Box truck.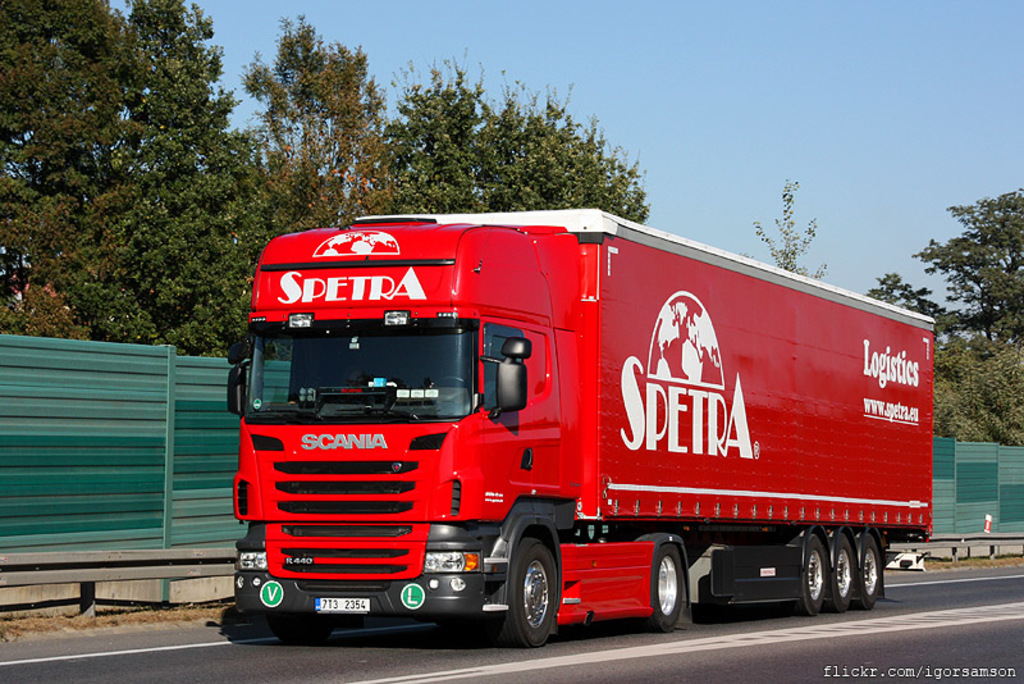
214/197/933/660.
